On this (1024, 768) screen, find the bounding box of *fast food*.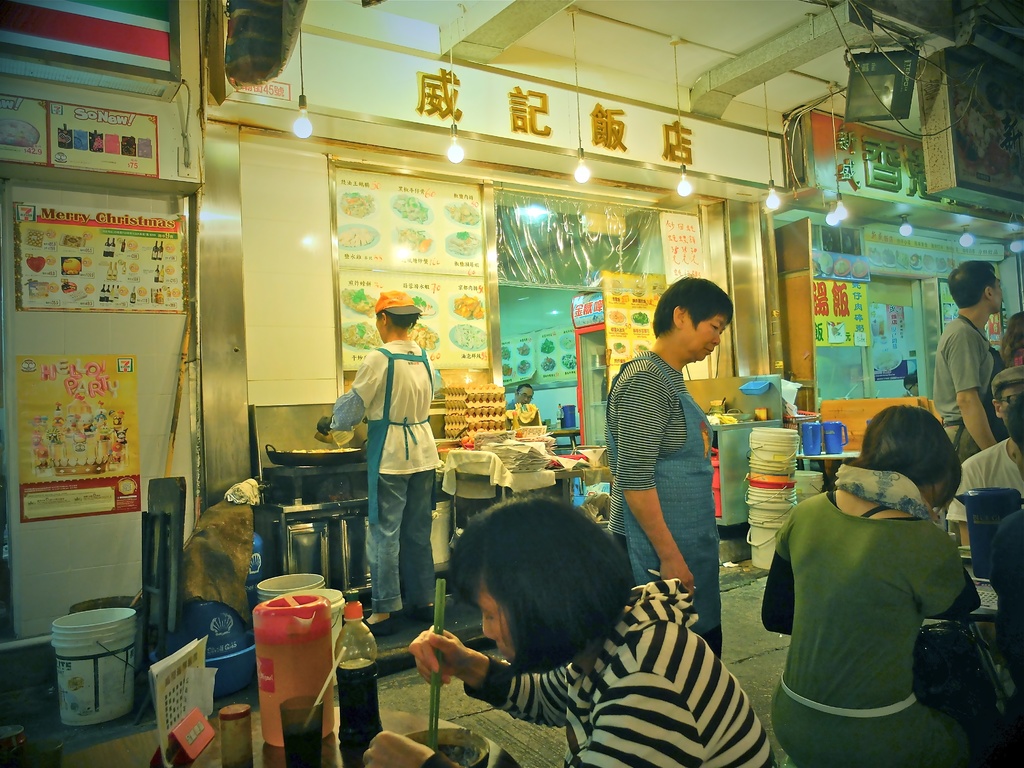
Bounding box: bbox=[561, 357, 577, 365].
